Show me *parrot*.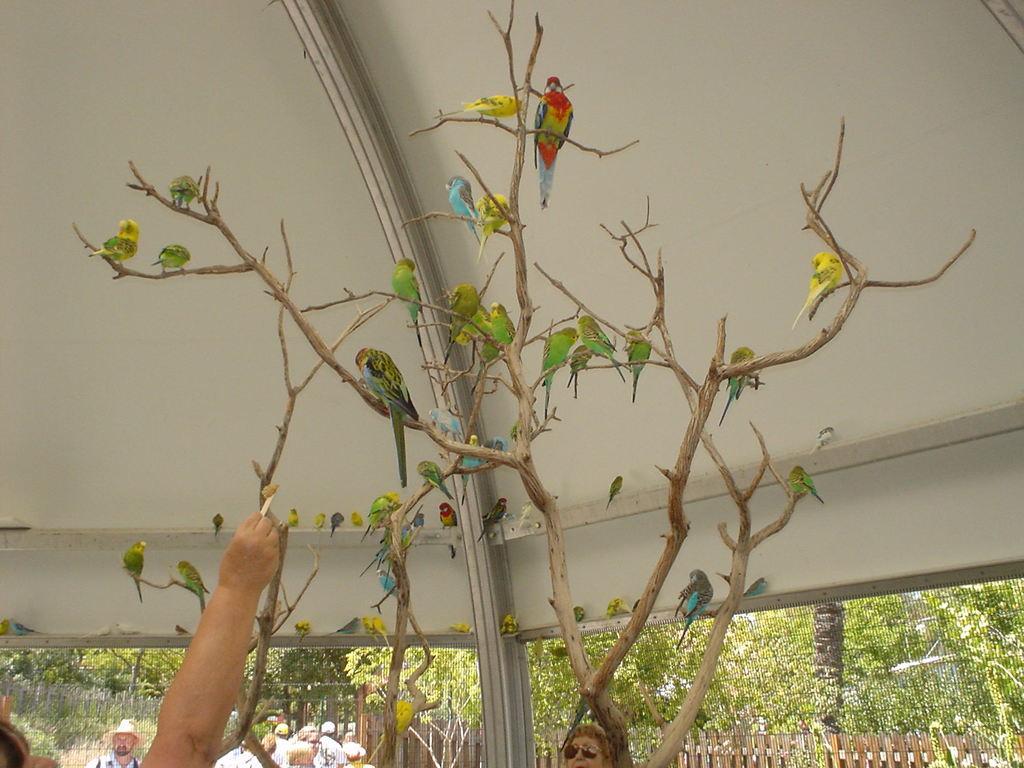
*parrot* is here: bbox(447, 613, 477, 639).
